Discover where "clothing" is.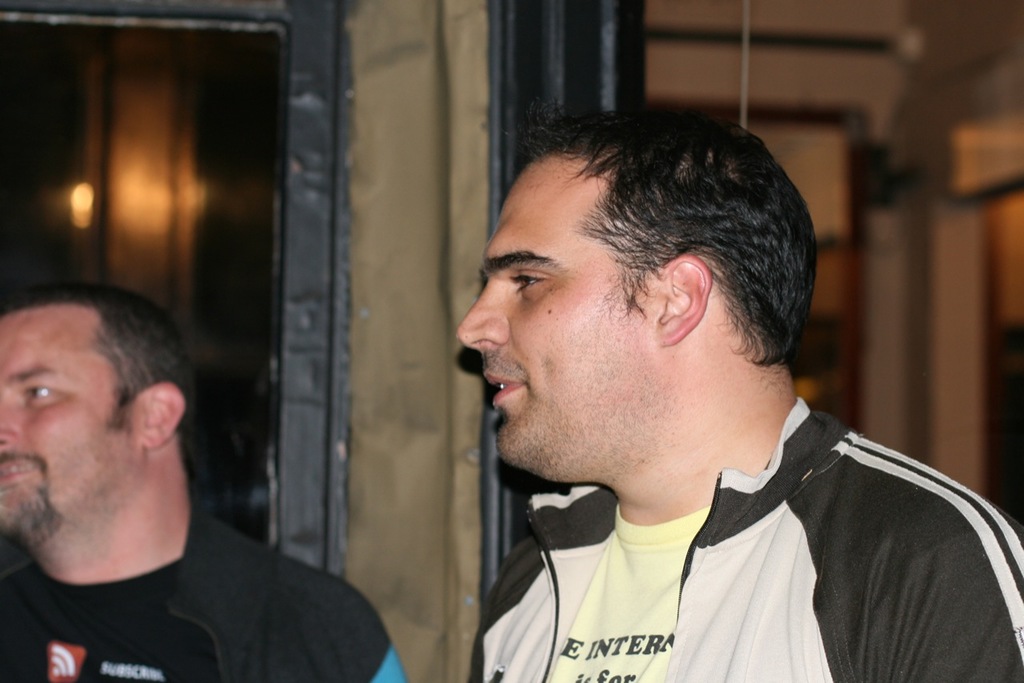
Discovered at <bbox>0, 493, 409, 682</bbox>.
